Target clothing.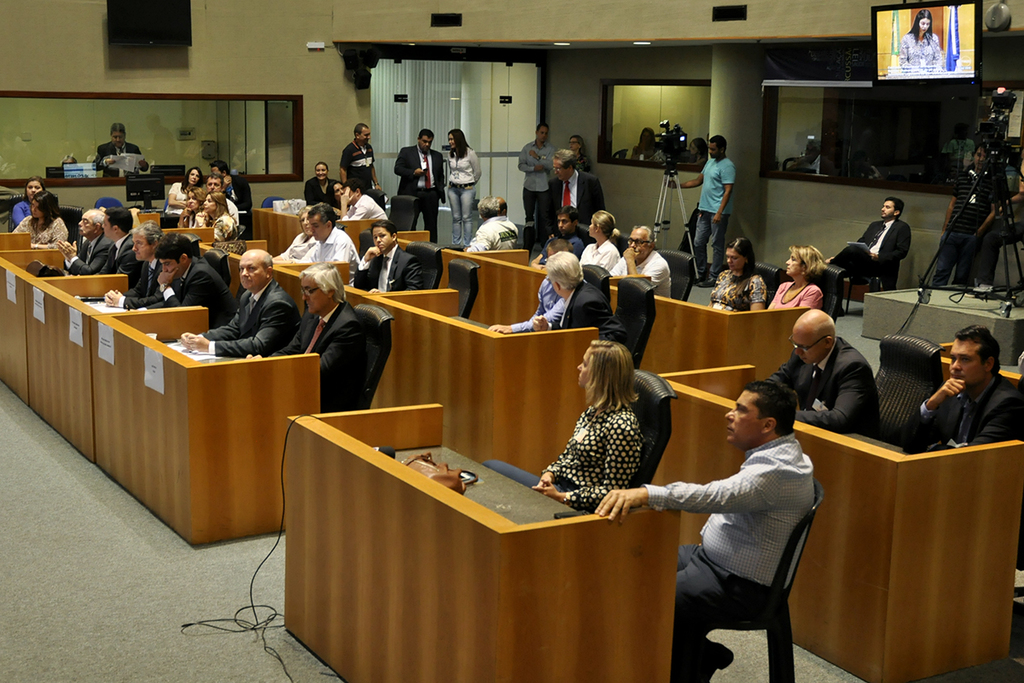
Target region: select_region(907, 365, 1023, 459).
